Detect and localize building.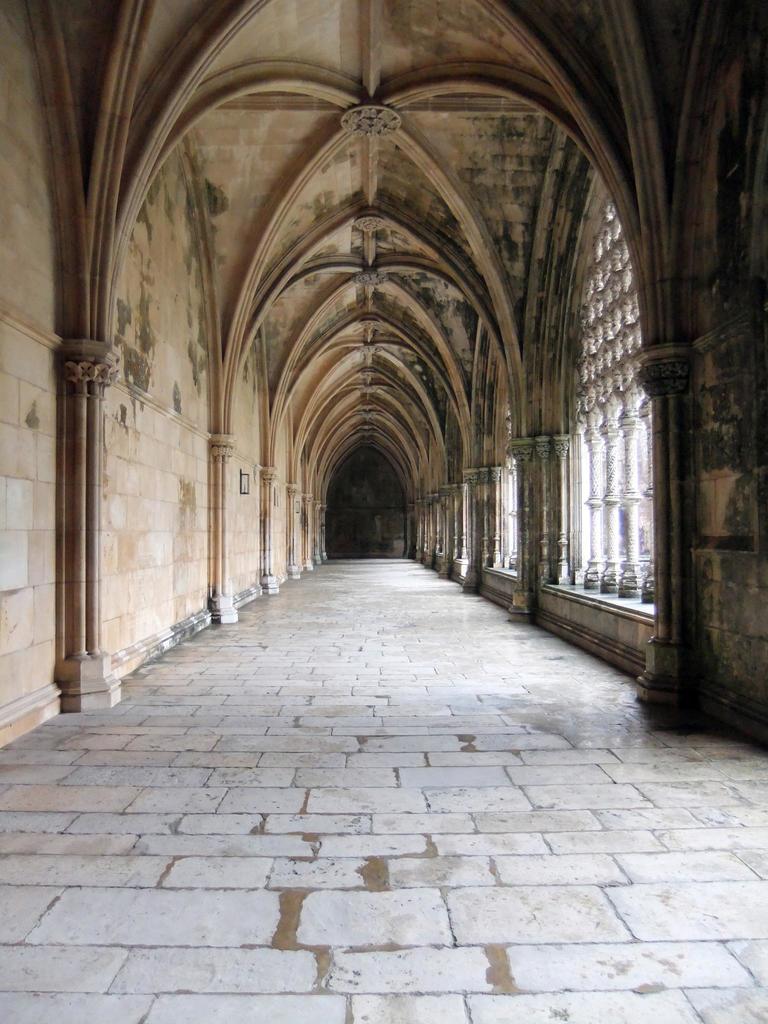
Localized at <box>0,0,767,1023</box>.
